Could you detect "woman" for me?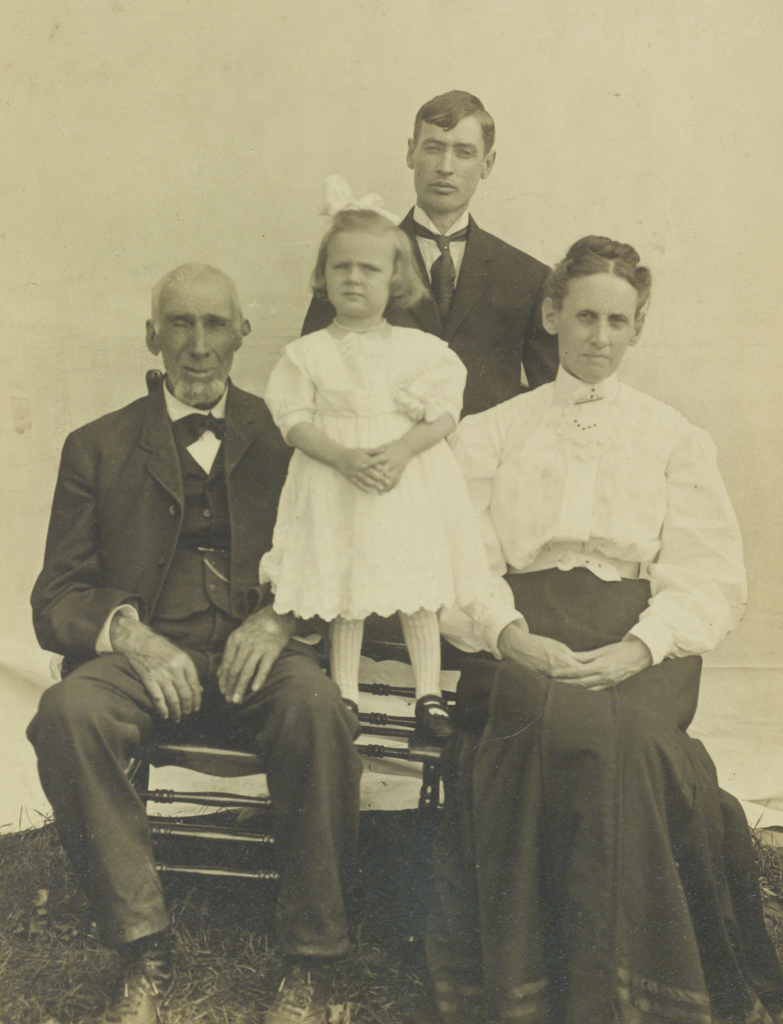
Detection result: 430, 207, 740, 1023.
